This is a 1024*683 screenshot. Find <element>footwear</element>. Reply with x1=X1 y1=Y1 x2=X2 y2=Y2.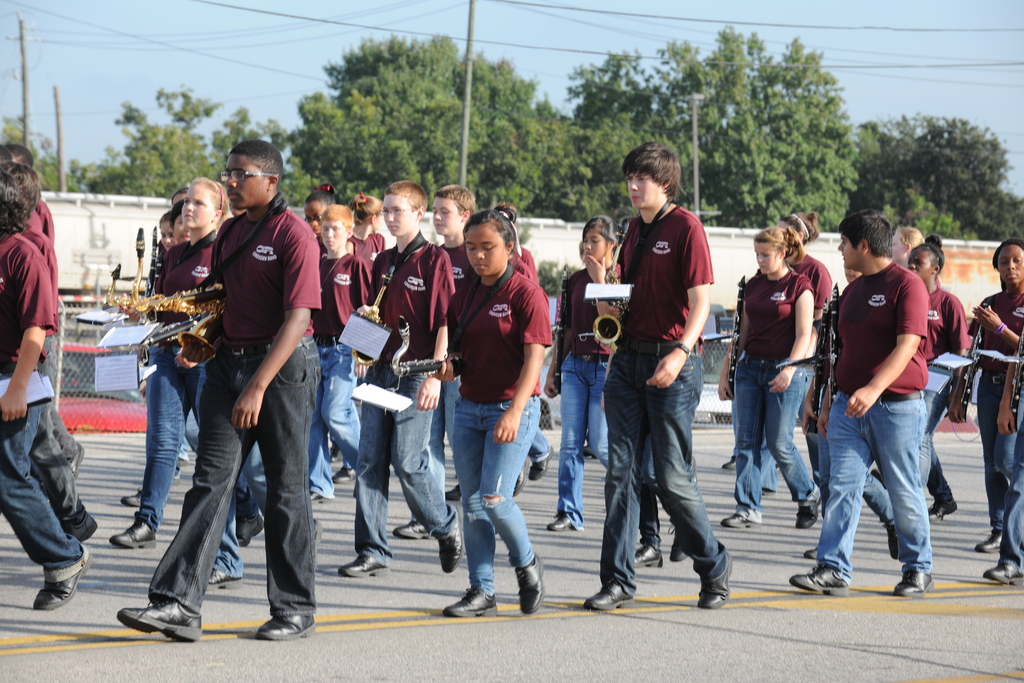
x1=444 y1=484 x2=462 y2=500.
